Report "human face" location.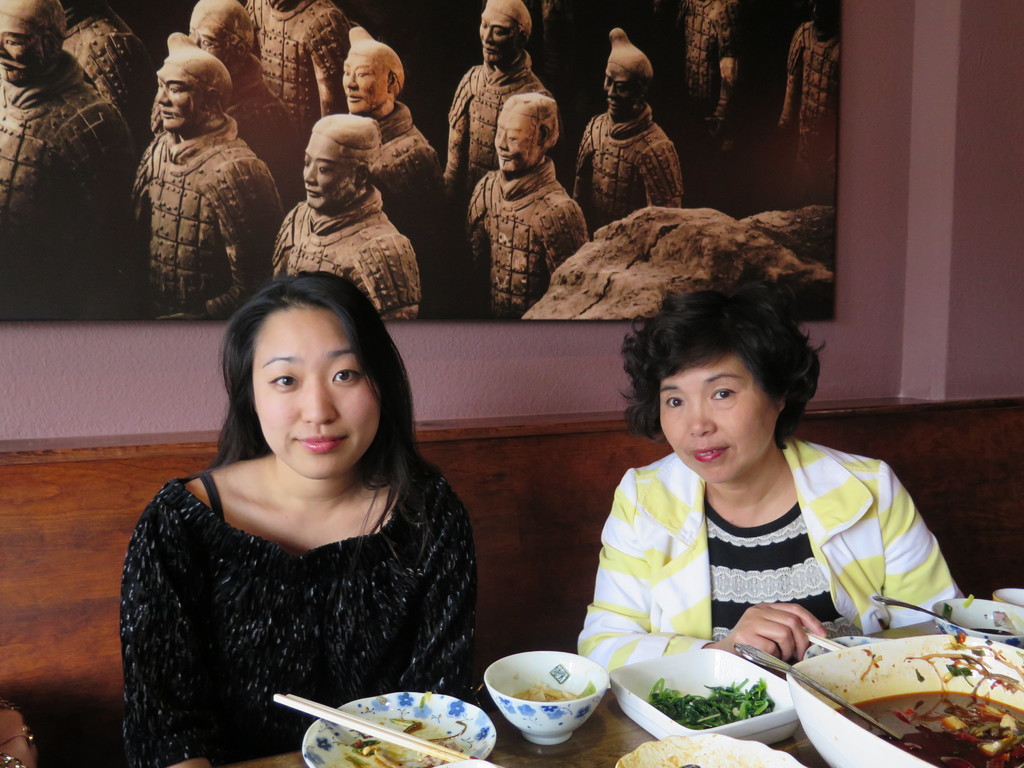
Report: 257 310 381 476.
